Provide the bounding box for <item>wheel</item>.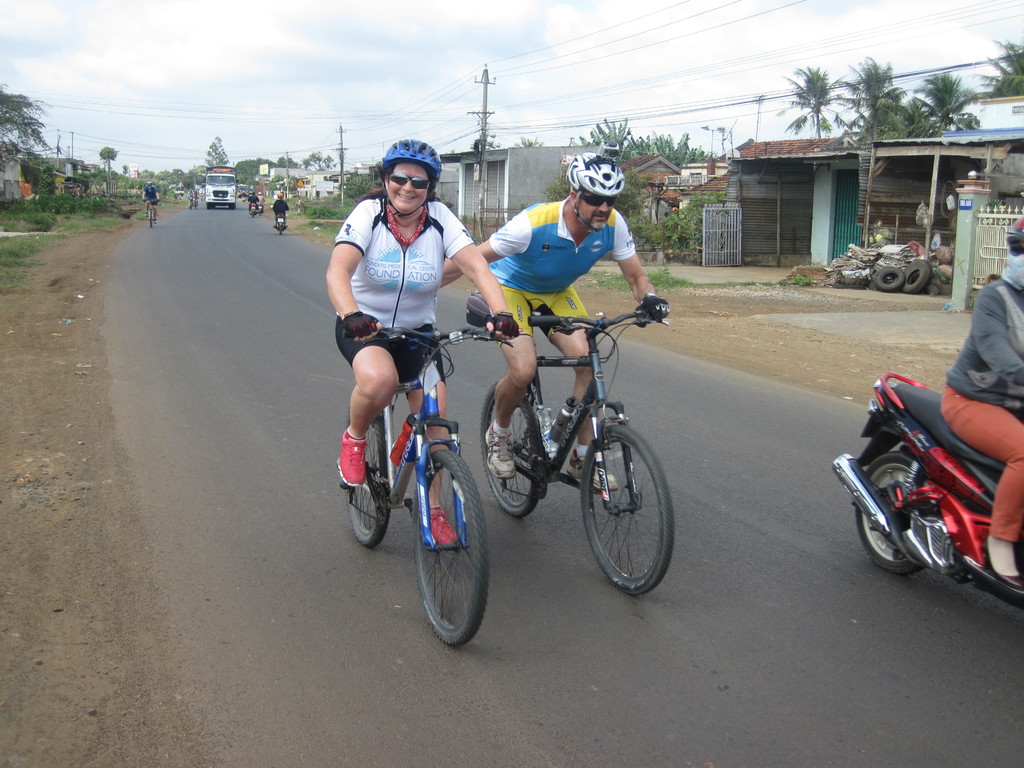
select_region(148, 209, 154, 228).
